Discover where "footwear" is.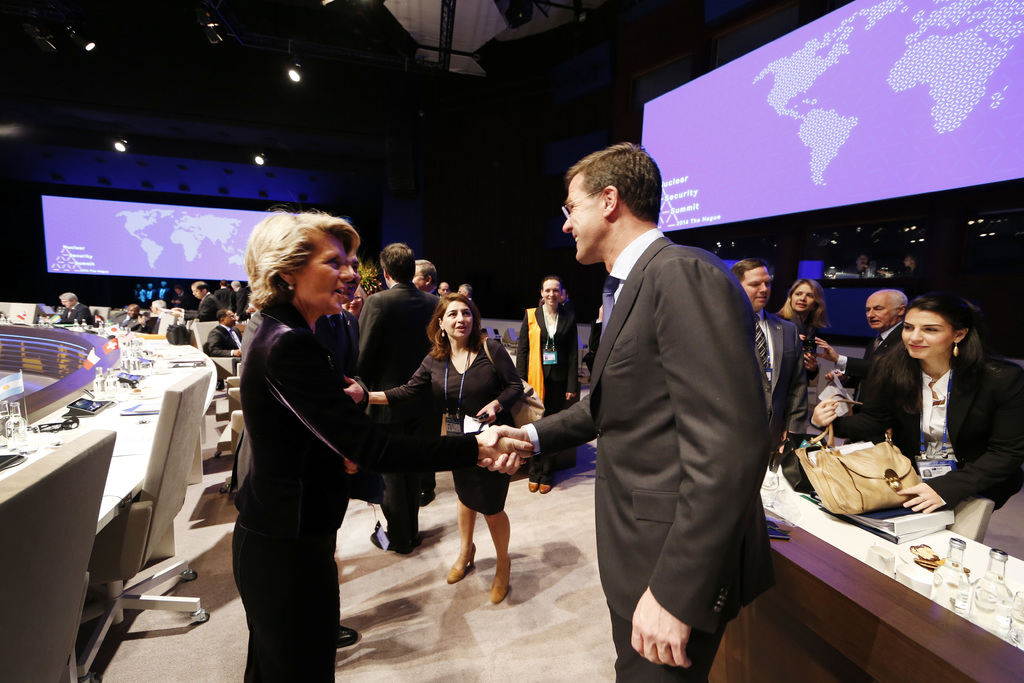
Discovered at left=372, top=530, right=410, bottom=552.
